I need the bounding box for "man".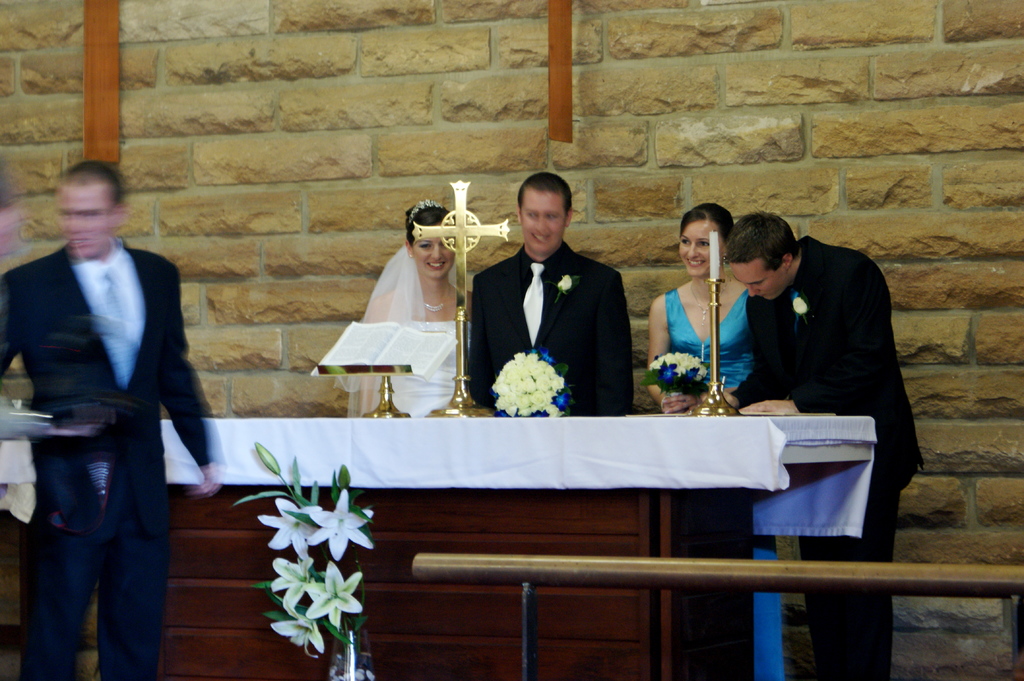
Here it is: (10,146,214,680).
